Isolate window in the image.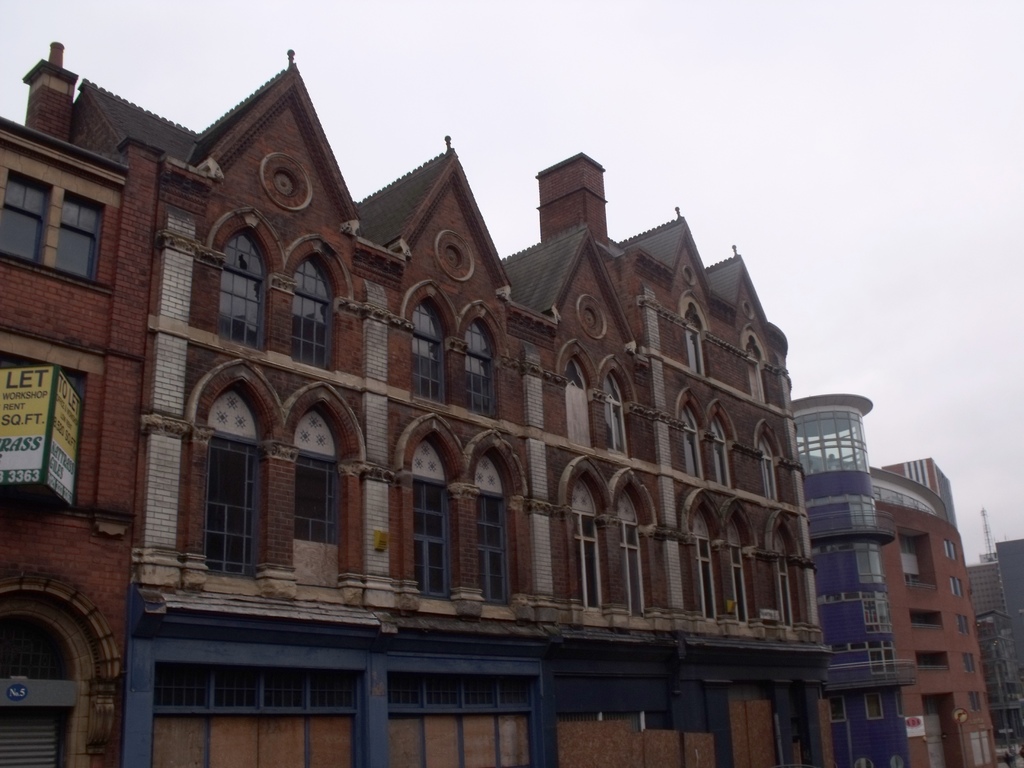
Isolated region: (757, 409, 792, 502).
